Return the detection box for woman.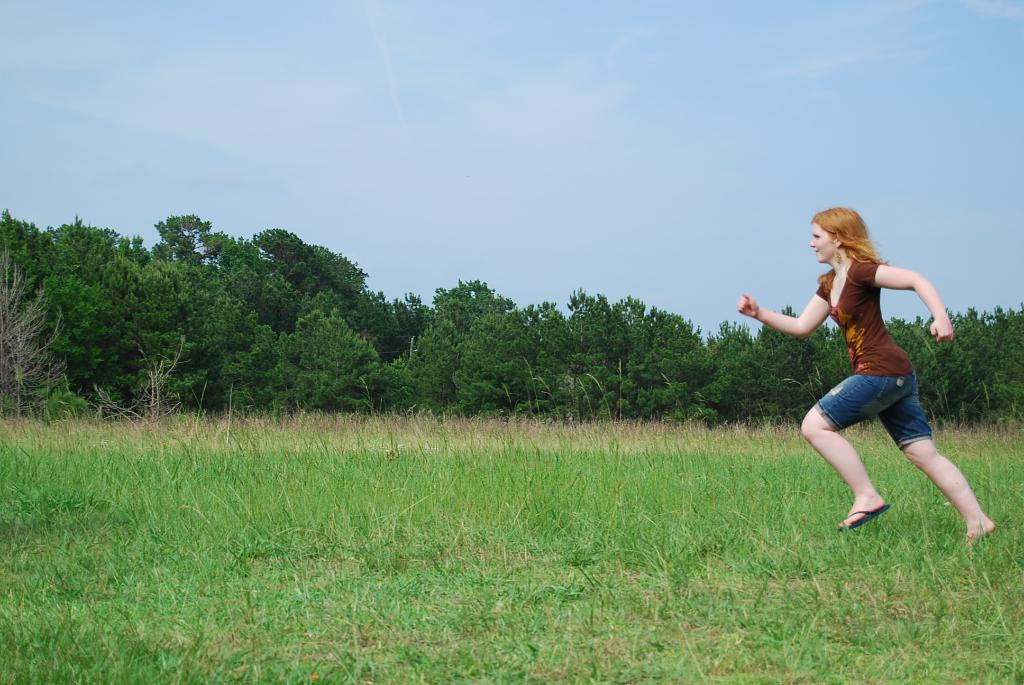
<bbox>749, 207, 975, 559</bbox>.
